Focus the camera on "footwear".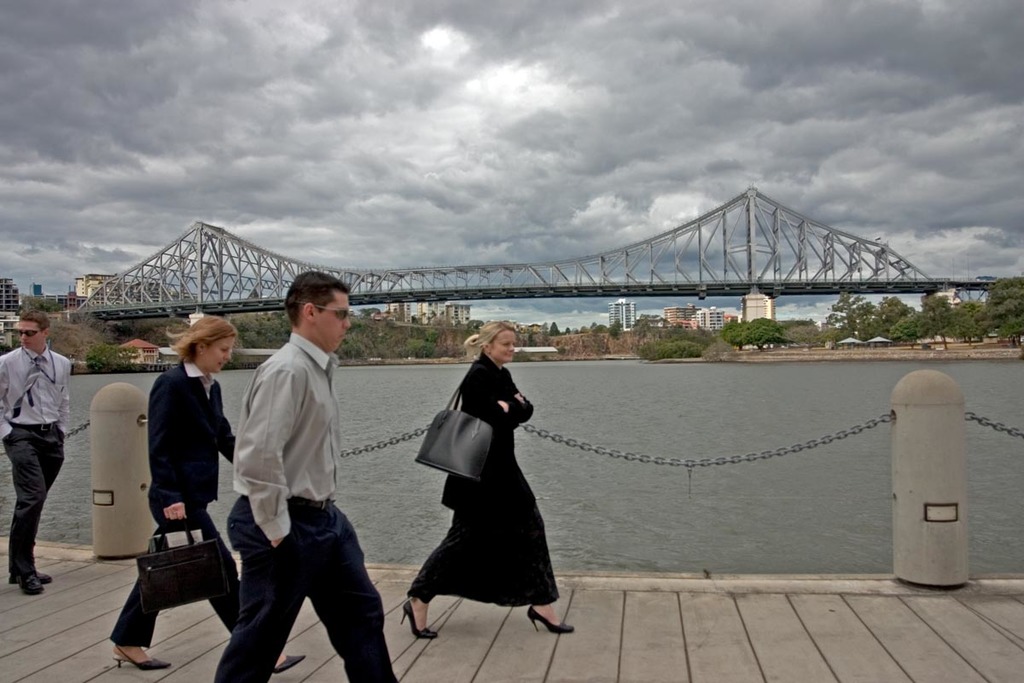
Focus region: box(275, 656, 308, 674).
